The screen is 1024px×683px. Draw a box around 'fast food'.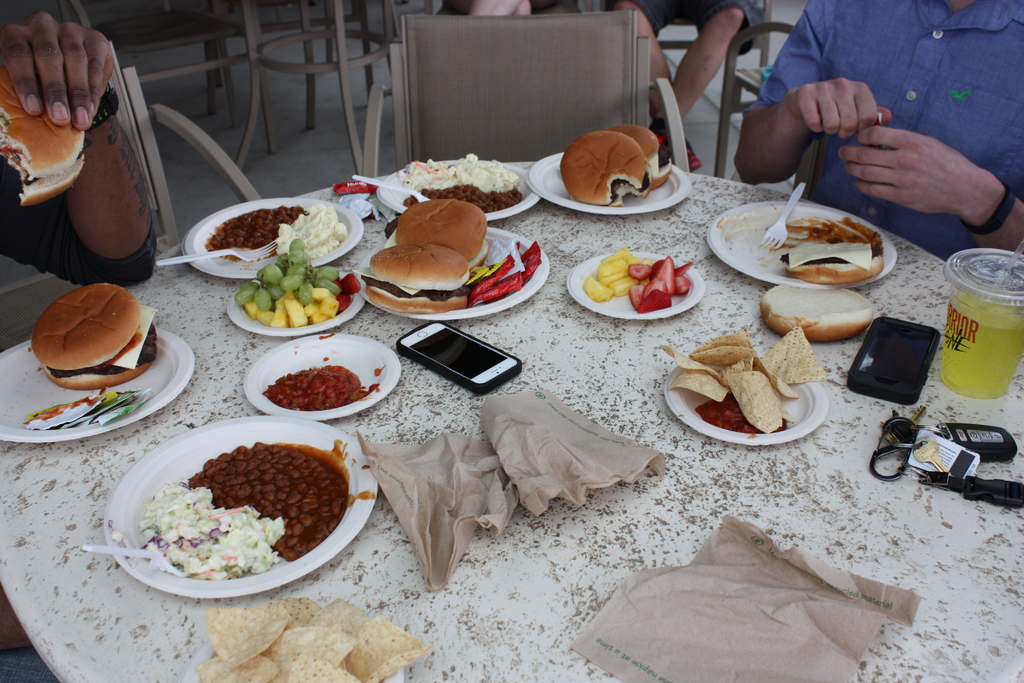
detection(675, 275, 691, 293).
